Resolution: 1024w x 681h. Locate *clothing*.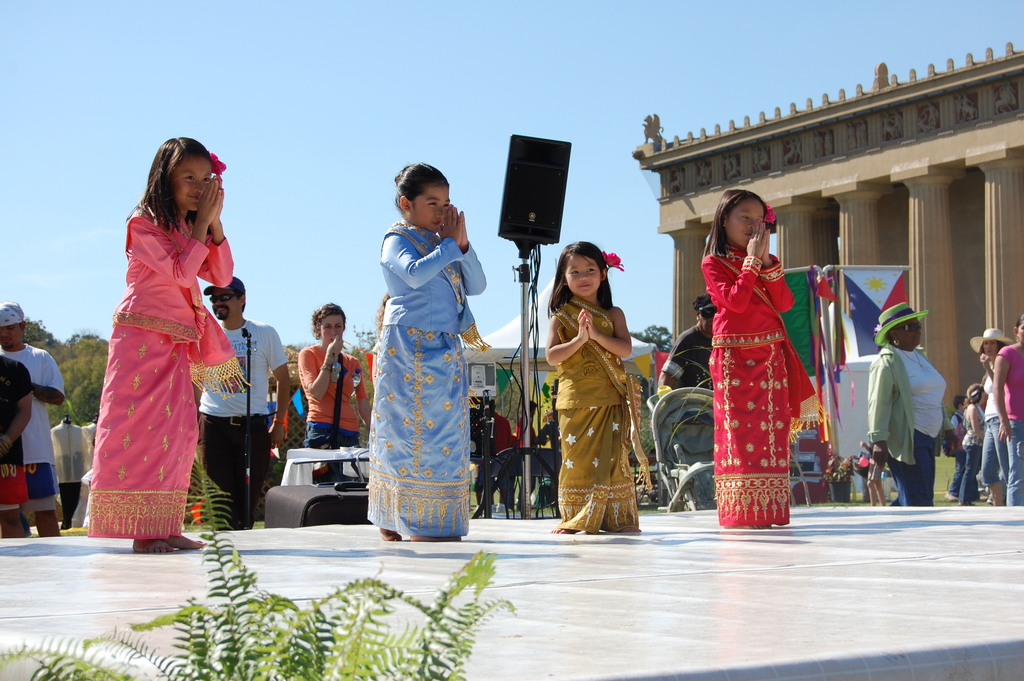
select_region(554, 293, 653, 530).
